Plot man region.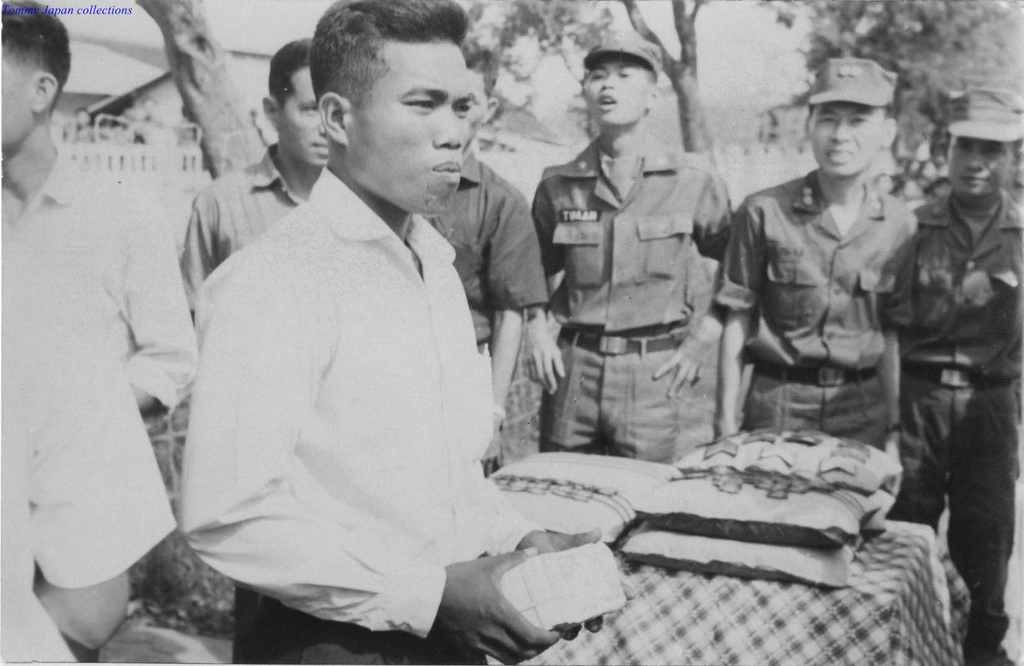
Plotted at x1=709, y1=54, x2=924, y2=457.
